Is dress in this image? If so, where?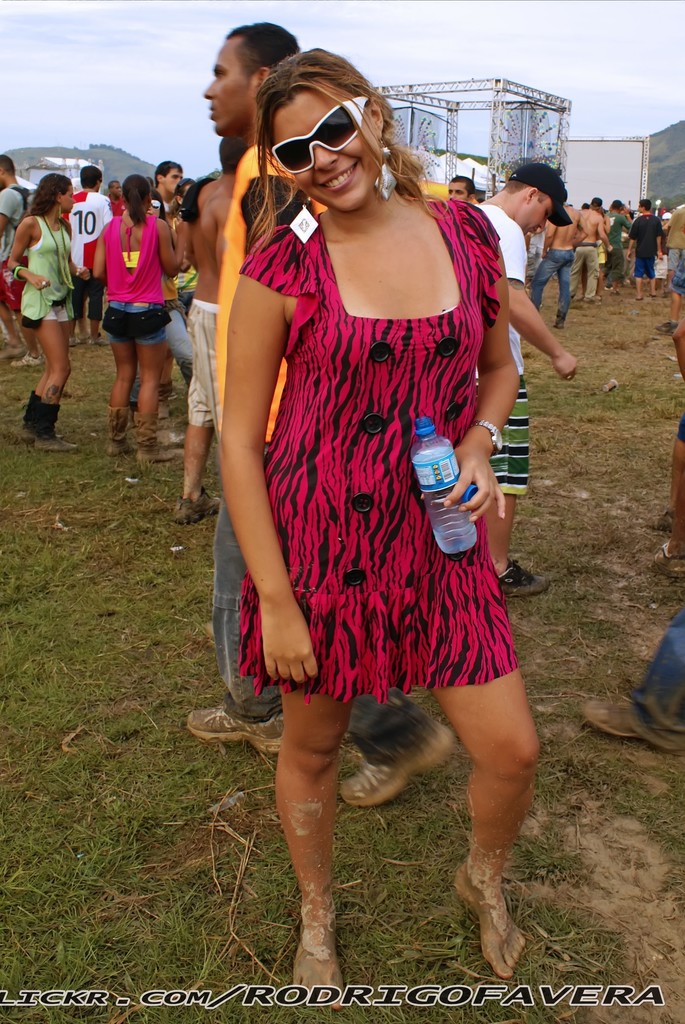
Yes, at [x1=17, y1=218, x2=76, y2=323].
